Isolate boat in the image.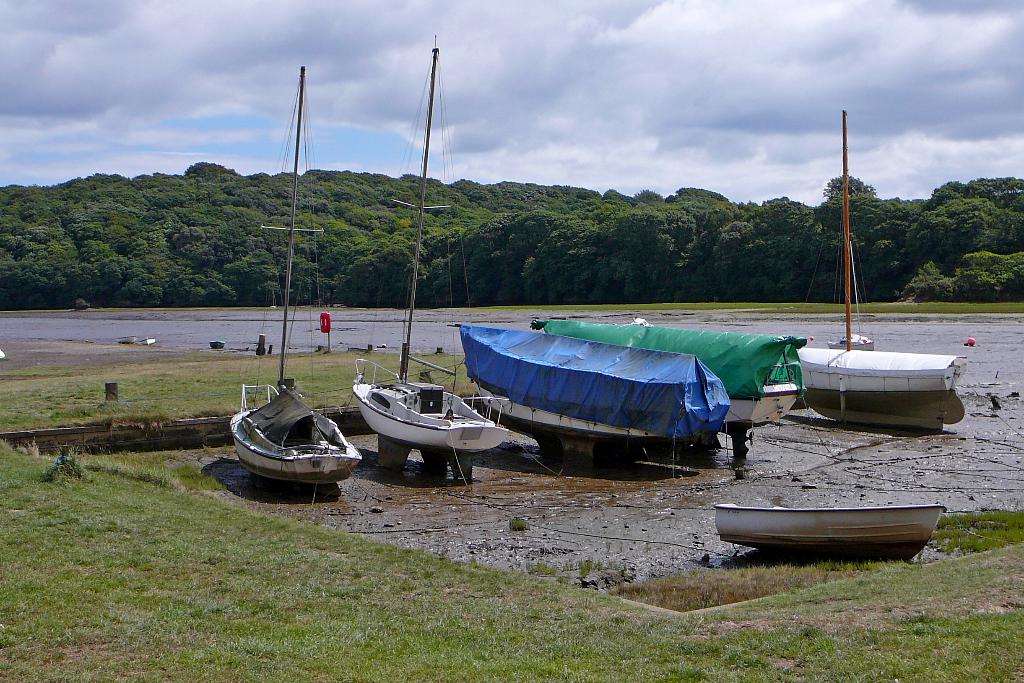
Isolated region: rect(529, 309, 806, 441).
